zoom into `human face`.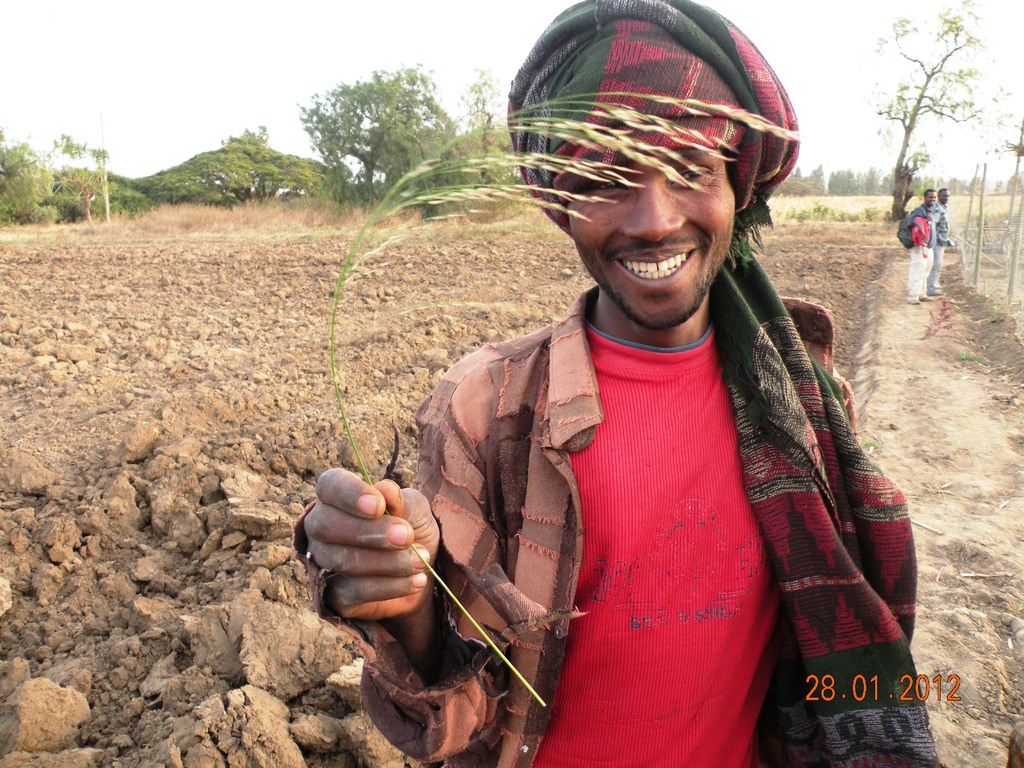
Zoom target: BBox(925, 191, 938, 205).
